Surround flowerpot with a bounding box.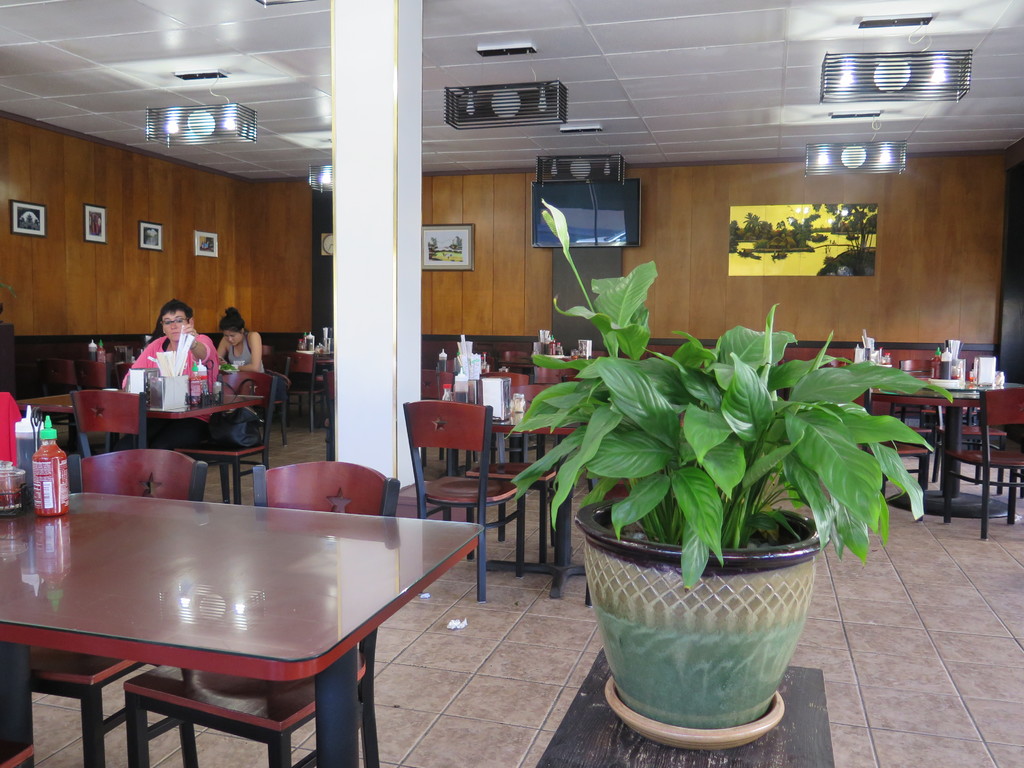
[566,429,832,733].
